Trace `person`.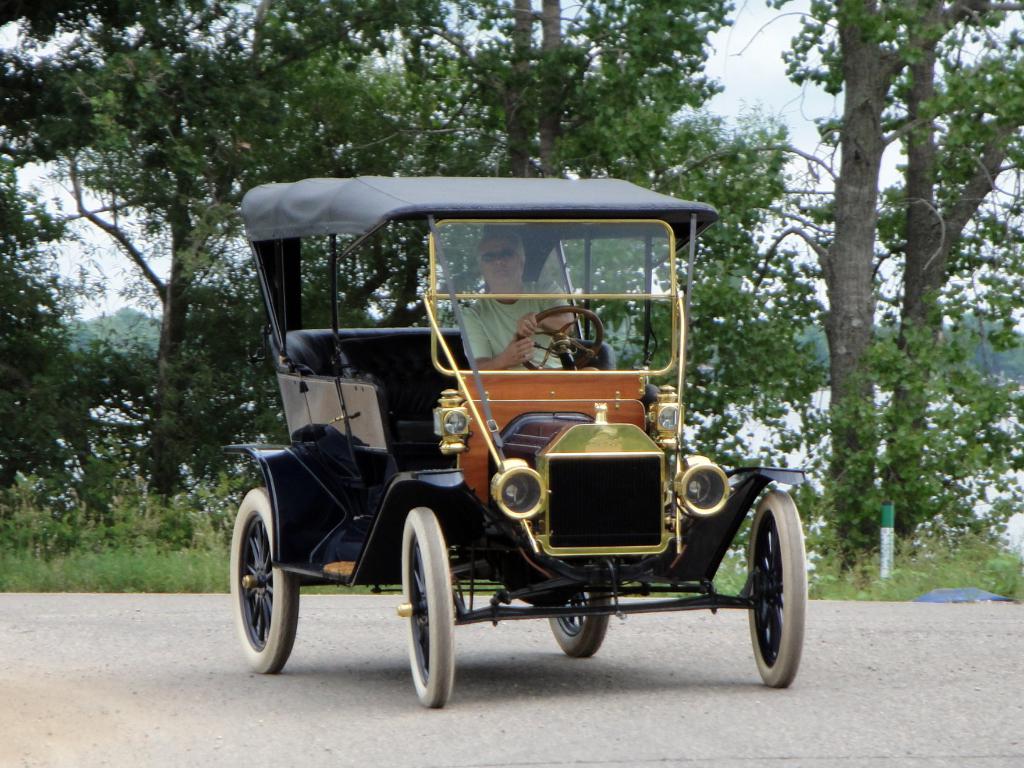
Traced to left=461, top=228, right=597, bottom=370.
